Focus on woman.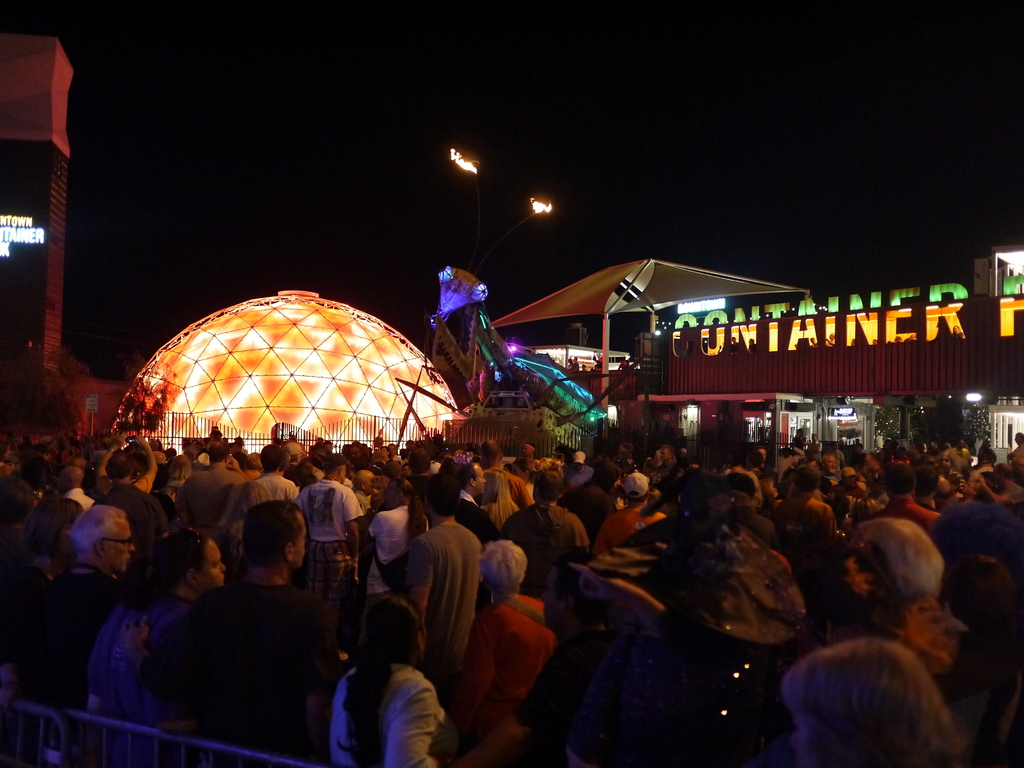
Focused at 309:602:444:767.
